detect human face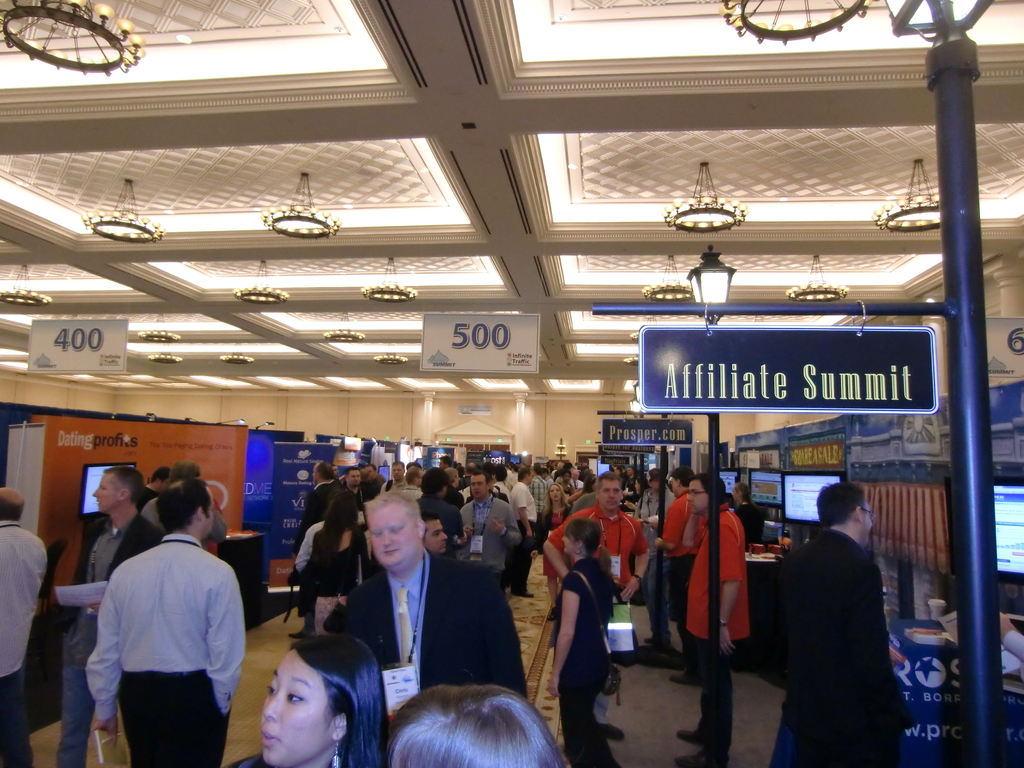
detection(428, 519, 444, 556)
